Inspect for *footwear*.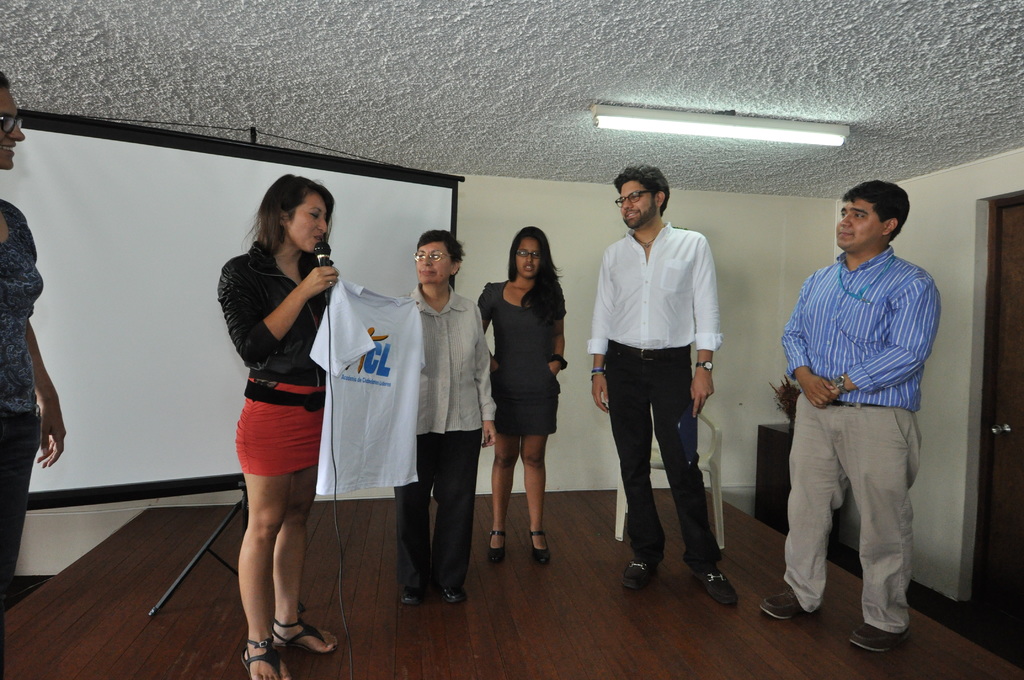
Inspection: box(844, 627, 909, 654).
